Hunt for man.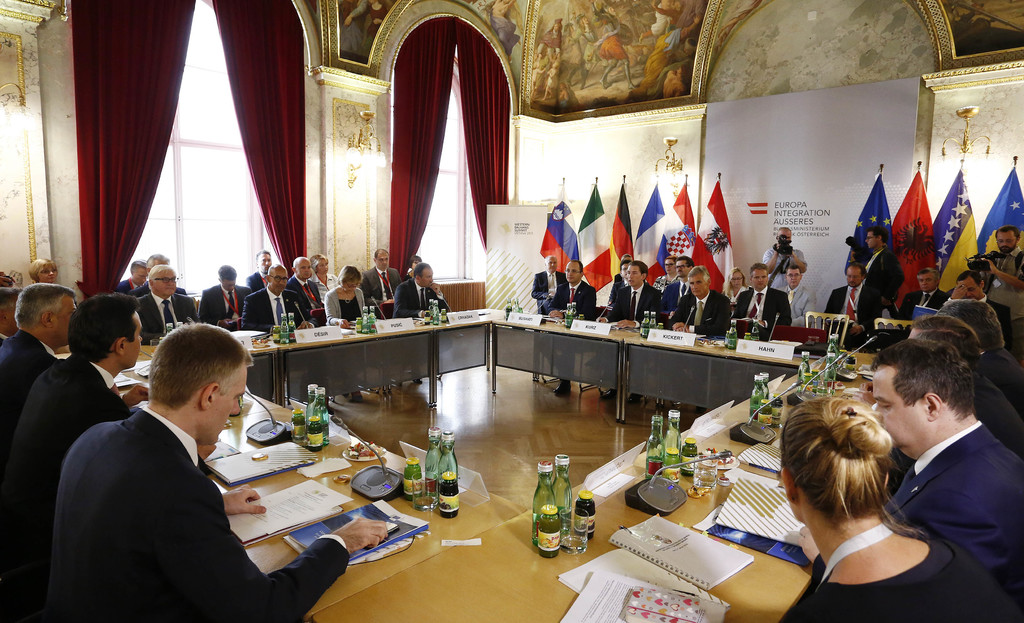
Hunted down at l=285, t=255, r=325, b=328.
